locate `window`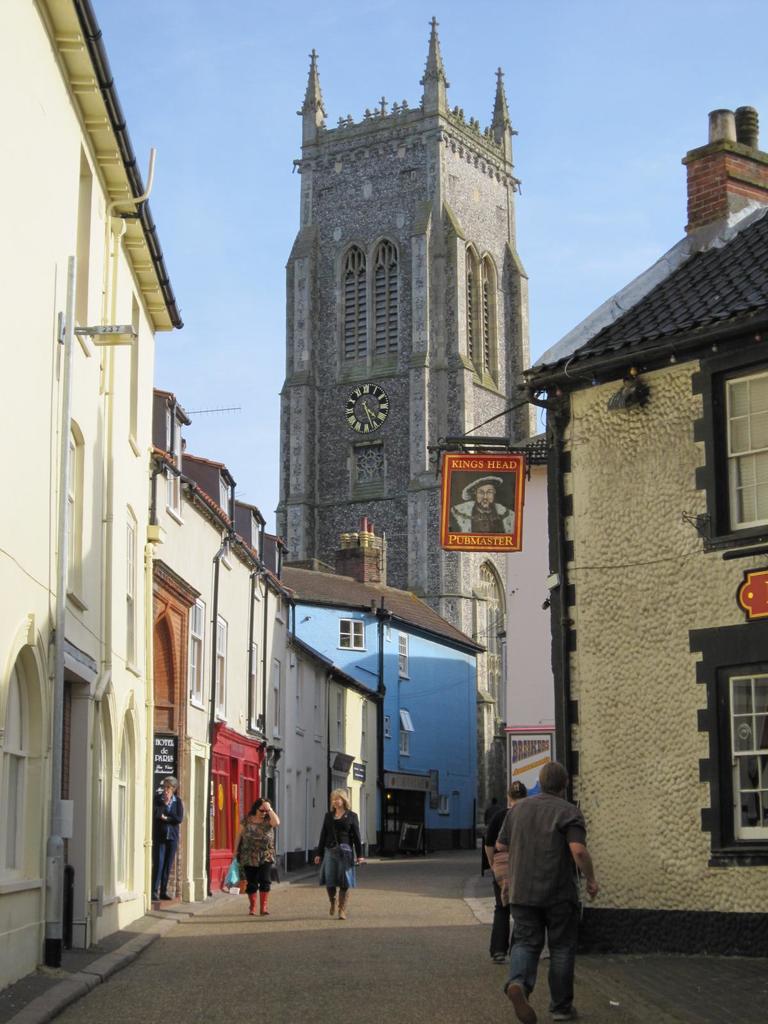
crop(269, 657, 282, 739)
